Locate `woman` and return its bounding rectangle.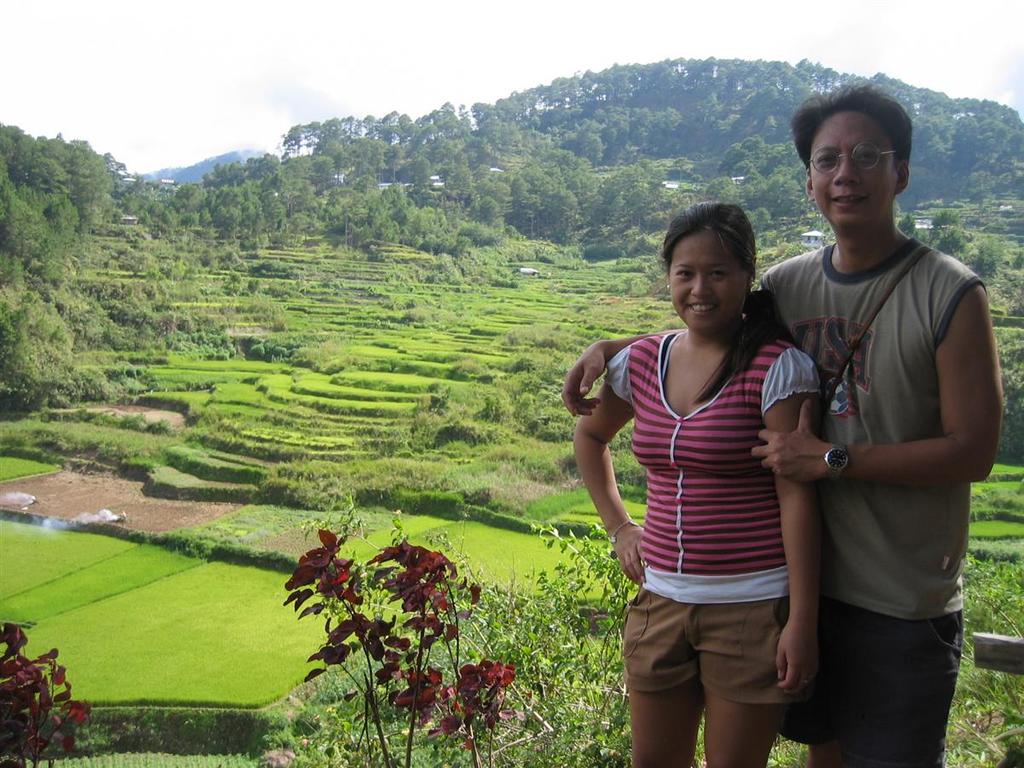
(left=585, top=185, right=830, bottom=734).
